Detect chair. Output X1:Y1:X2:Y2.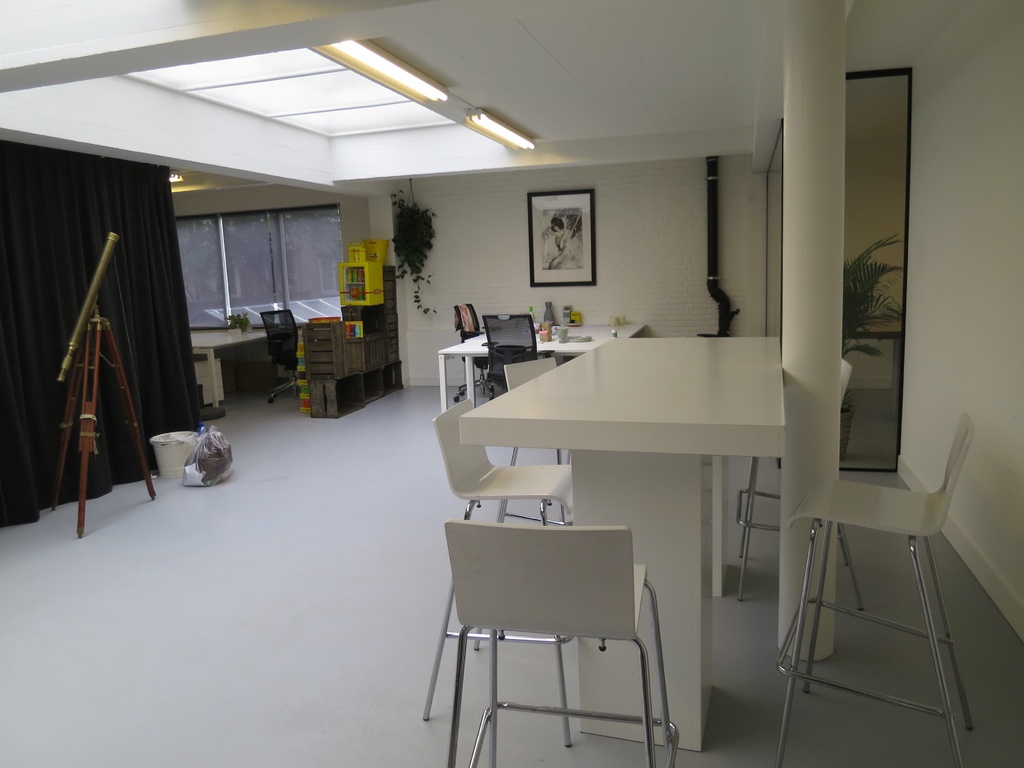
429:524:681:767.
